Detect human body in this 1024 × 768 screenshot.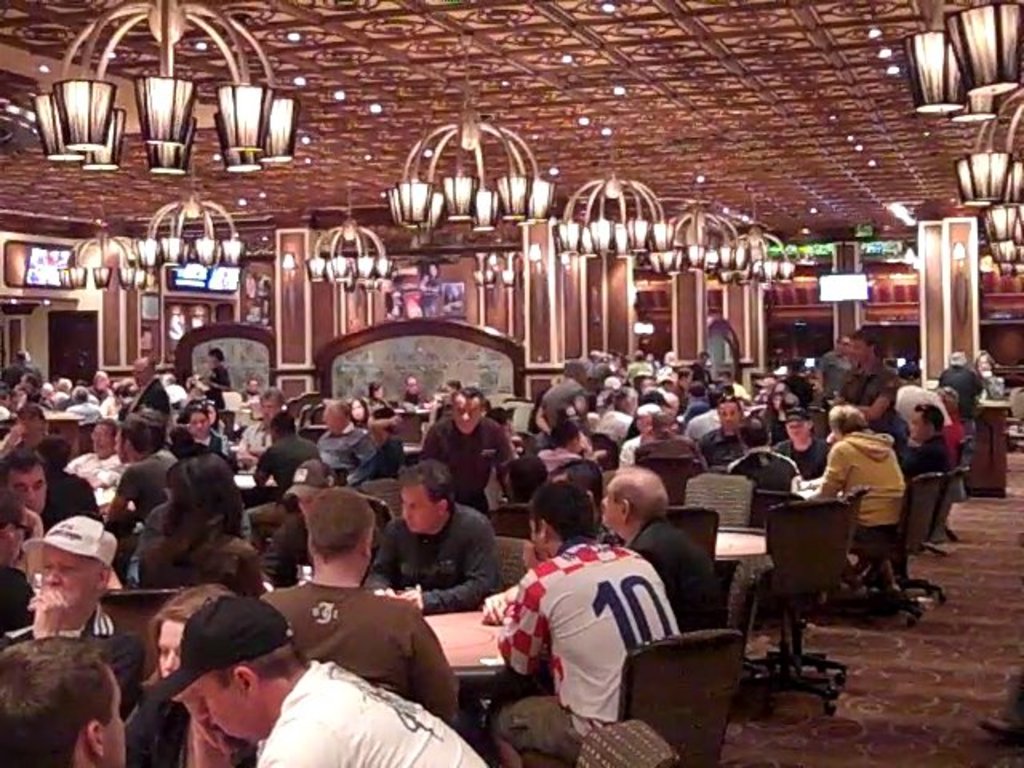
Detection: 120 693 253 766.
